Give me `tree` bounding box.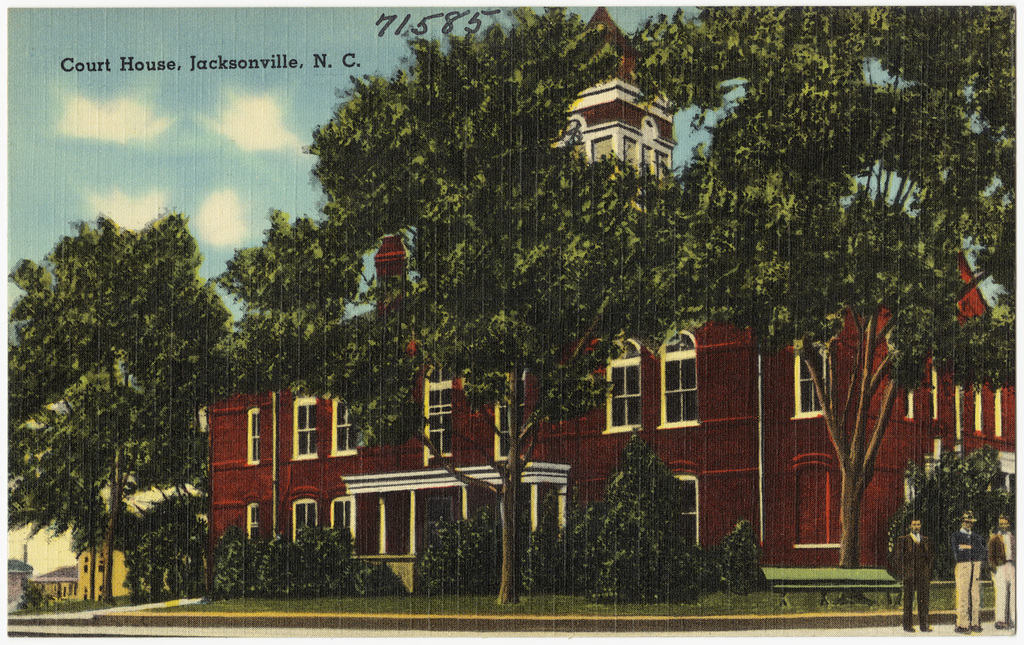
x1=230, y1=11, x2=716, y2=601.
